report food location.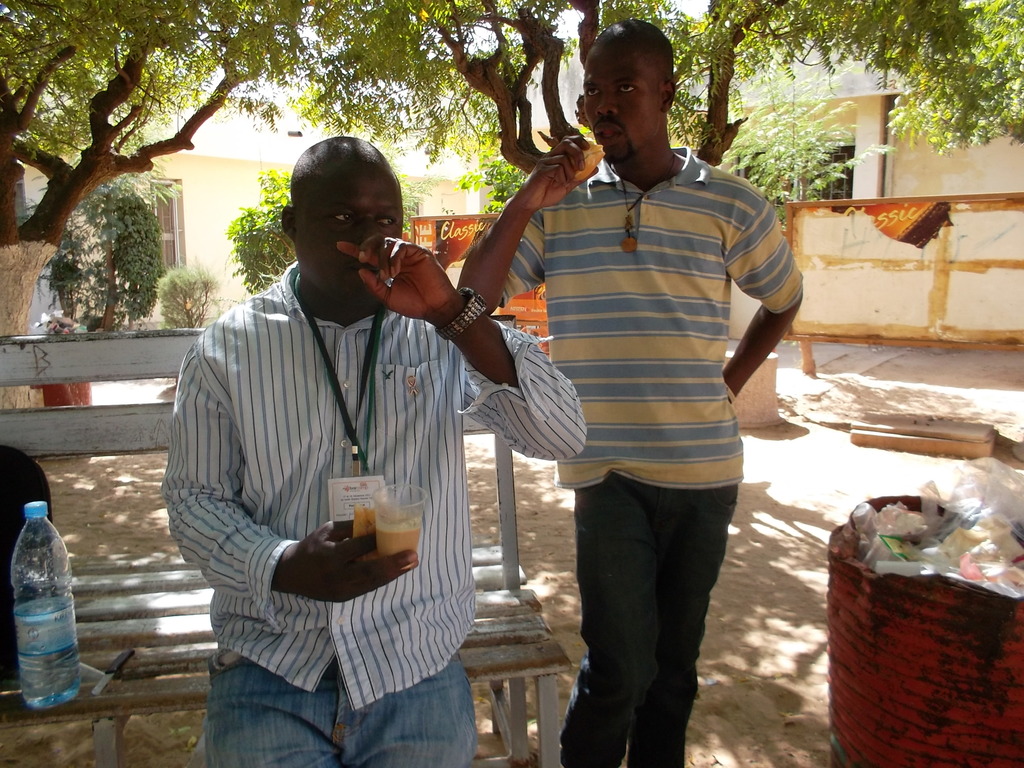
Report: x1=577 y1=145 x2=608 y2=183.
